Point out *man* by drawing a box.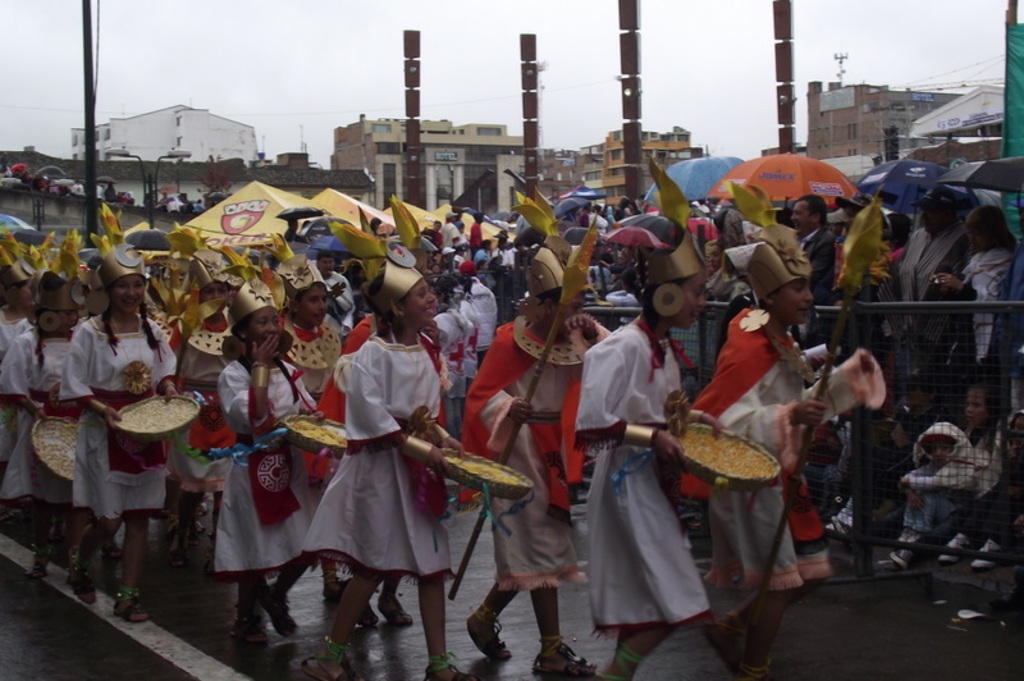
Rect(781, 189, 836, 291).
